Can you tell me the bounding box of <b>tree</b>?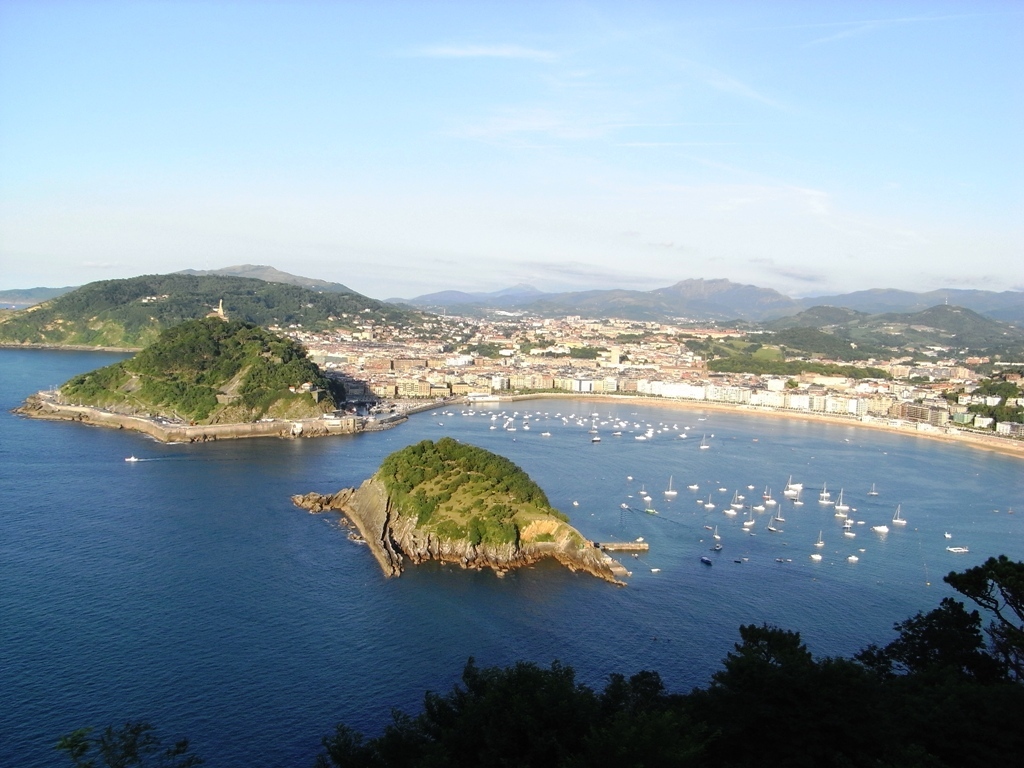
724,630,831,710.
